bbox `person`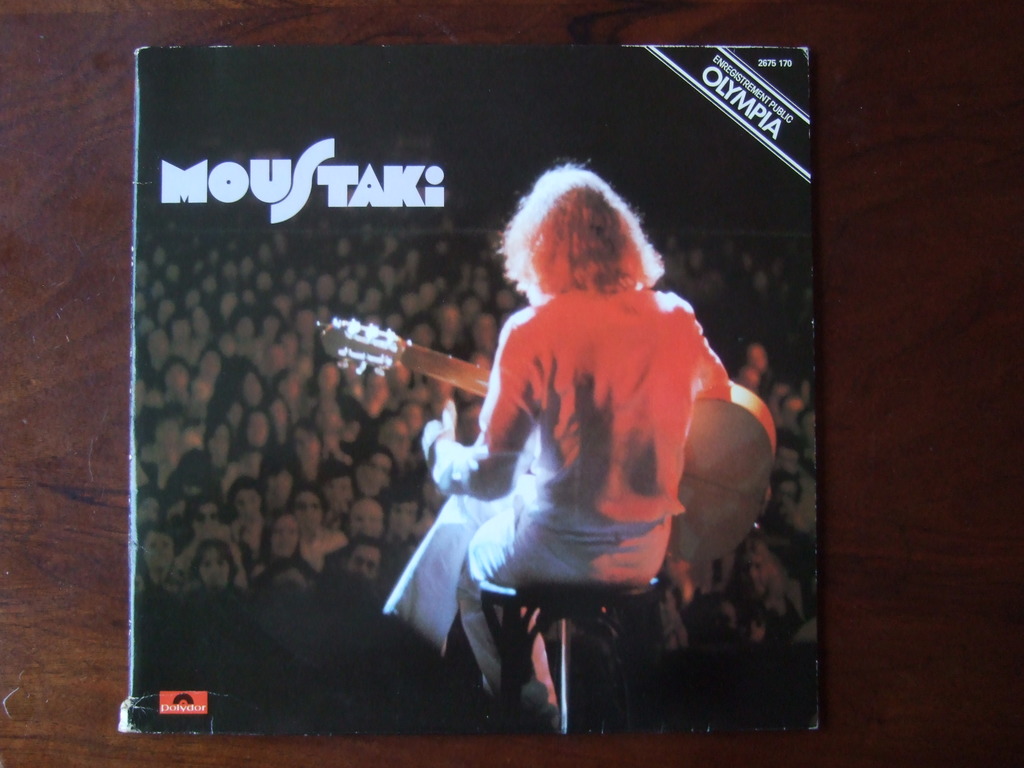
select_region(230, 312, 264, 343)
